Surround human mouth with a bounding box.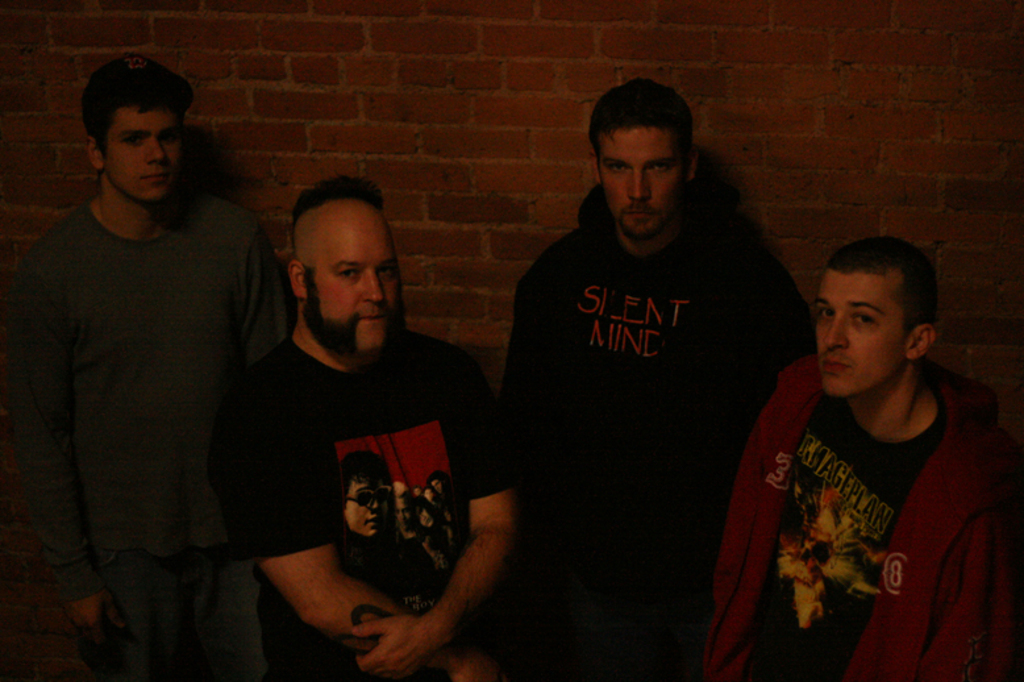
l=820, t=352, r=853, b=374.
